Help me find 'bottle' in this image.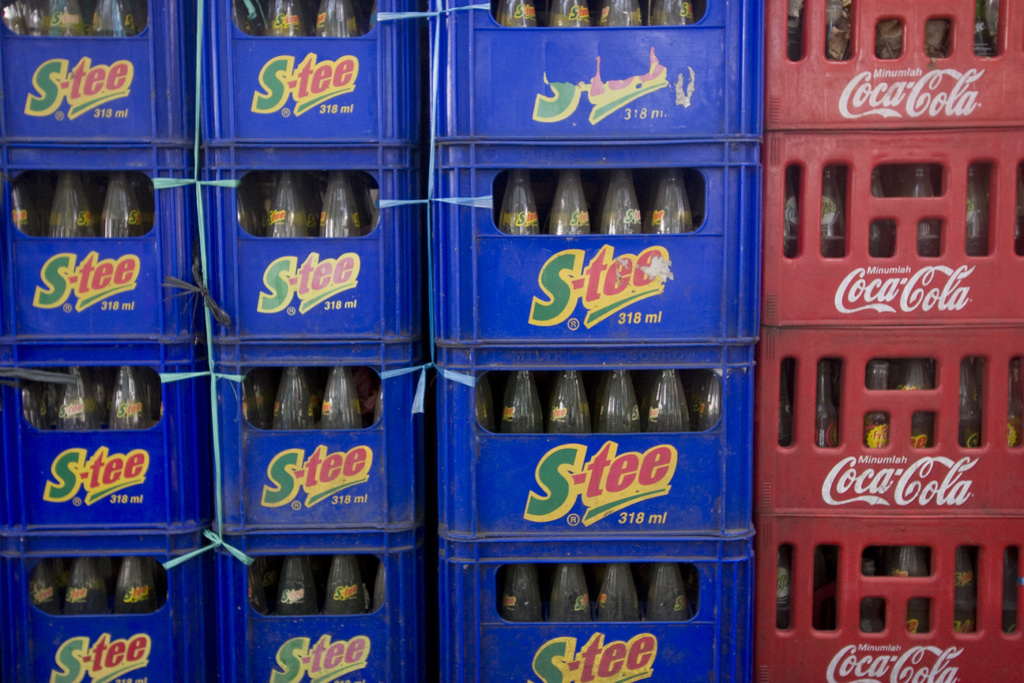
Found it: x1=649, y1=170, x2=692, y2=236.
